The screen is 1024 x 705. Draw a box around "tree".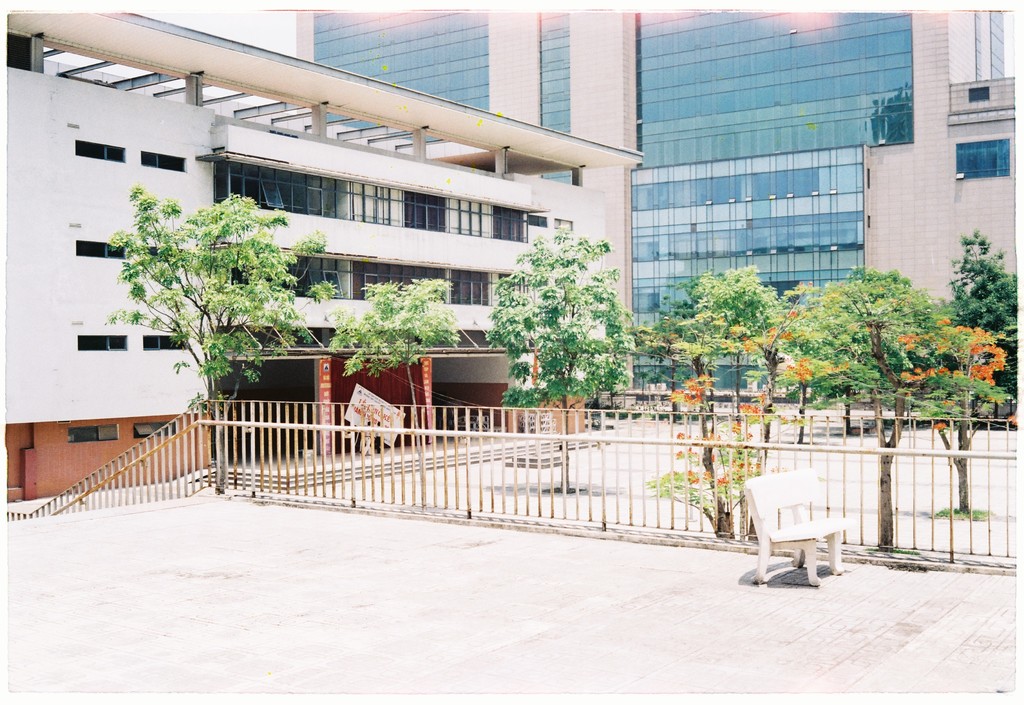
x1=481, y1=220, x2=639, y2=490.
